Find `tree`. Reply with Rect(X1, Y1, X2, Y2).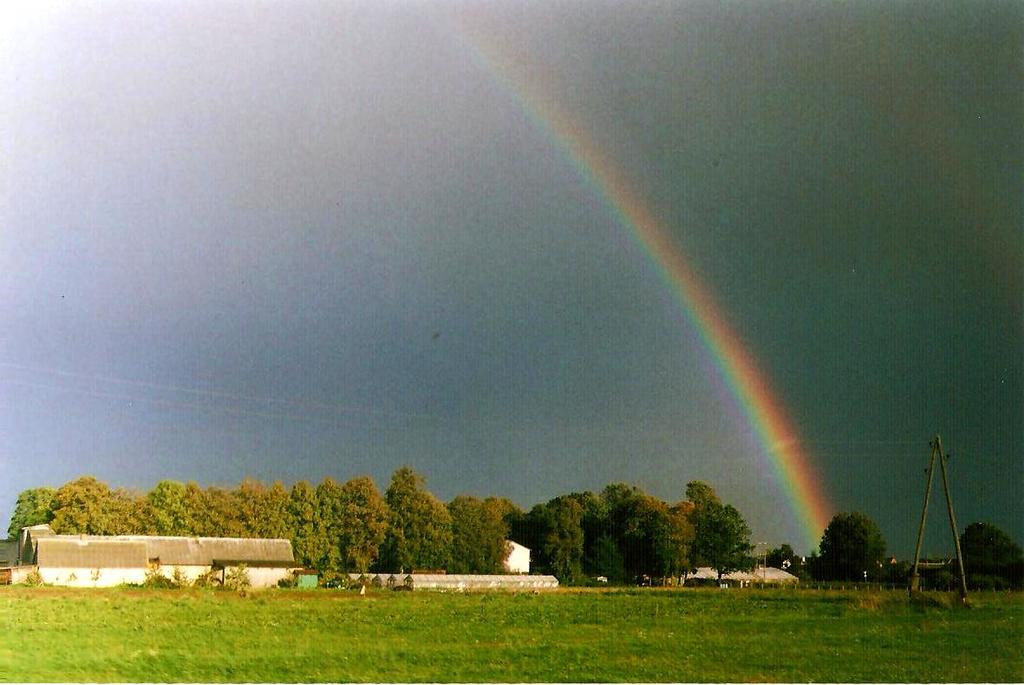
Rect(959, 525, 1023, 593).
